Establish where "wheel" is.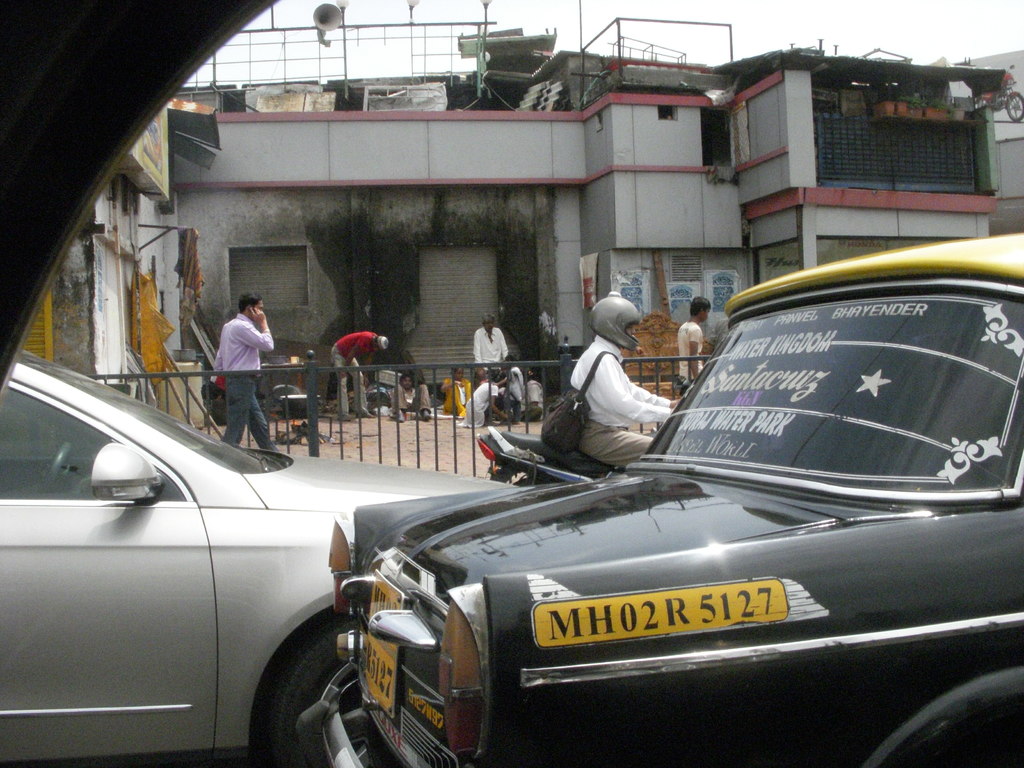
Established at select_region(867, 665, 1023, 767).
